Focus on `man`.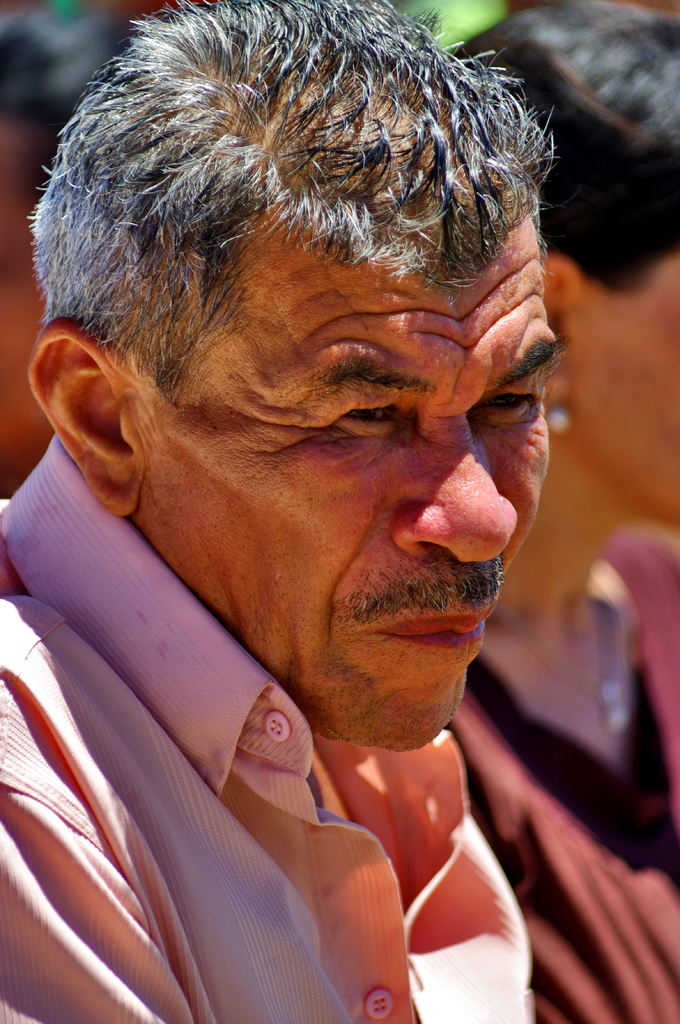
Focused at x1=0, y1=0, x2=581, y2=1022.
